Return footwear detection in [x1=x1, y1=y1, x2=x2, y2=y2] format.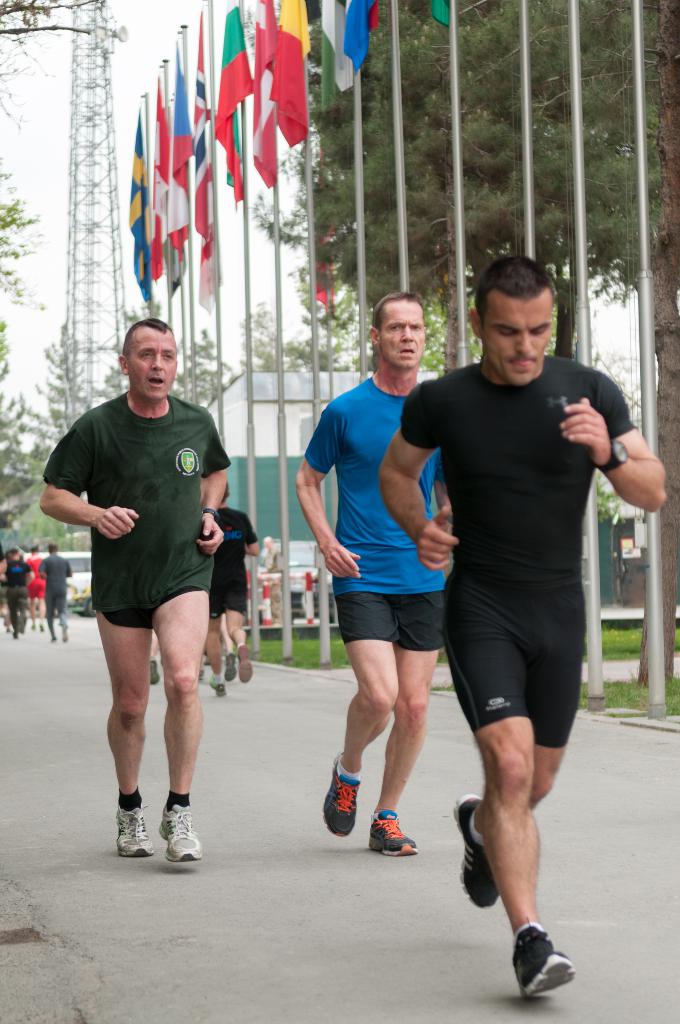
[x1=147, y1=655, x2=161, y2=685].
